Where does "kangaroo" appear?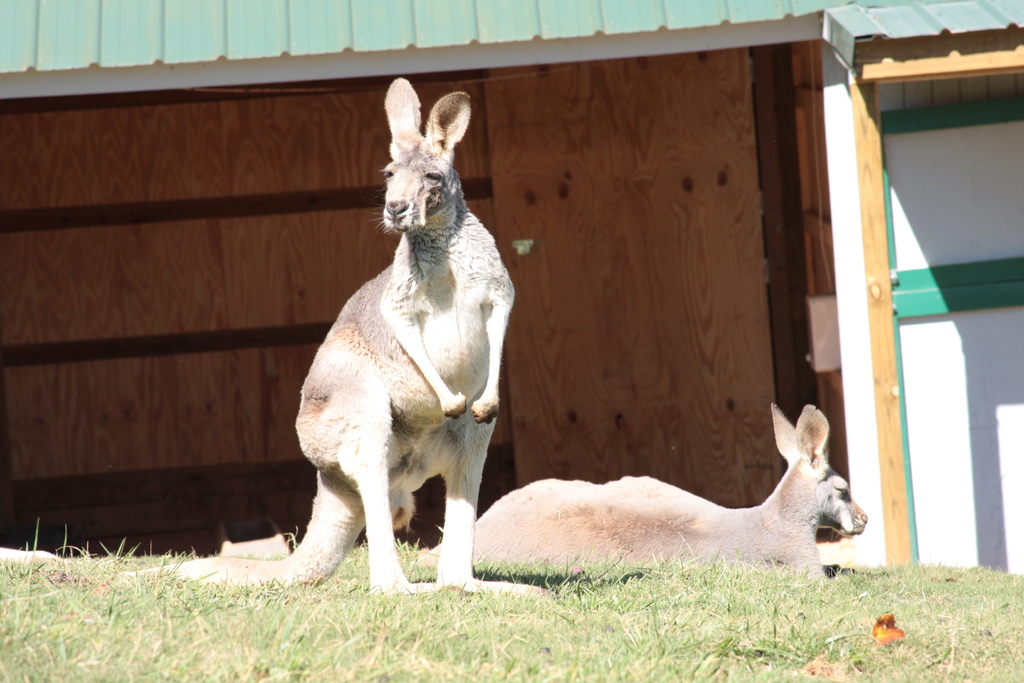
Appears at box=[113, 83, 562, 597].
